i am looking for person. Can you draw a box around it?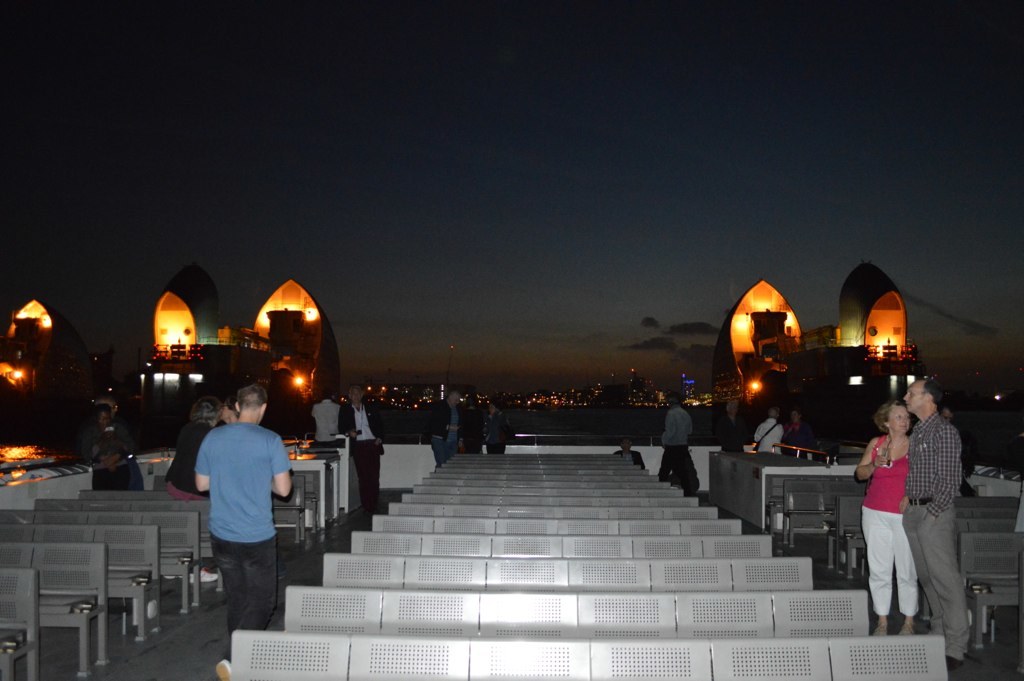
Sure, the bounding box is 658:391:692:494.
